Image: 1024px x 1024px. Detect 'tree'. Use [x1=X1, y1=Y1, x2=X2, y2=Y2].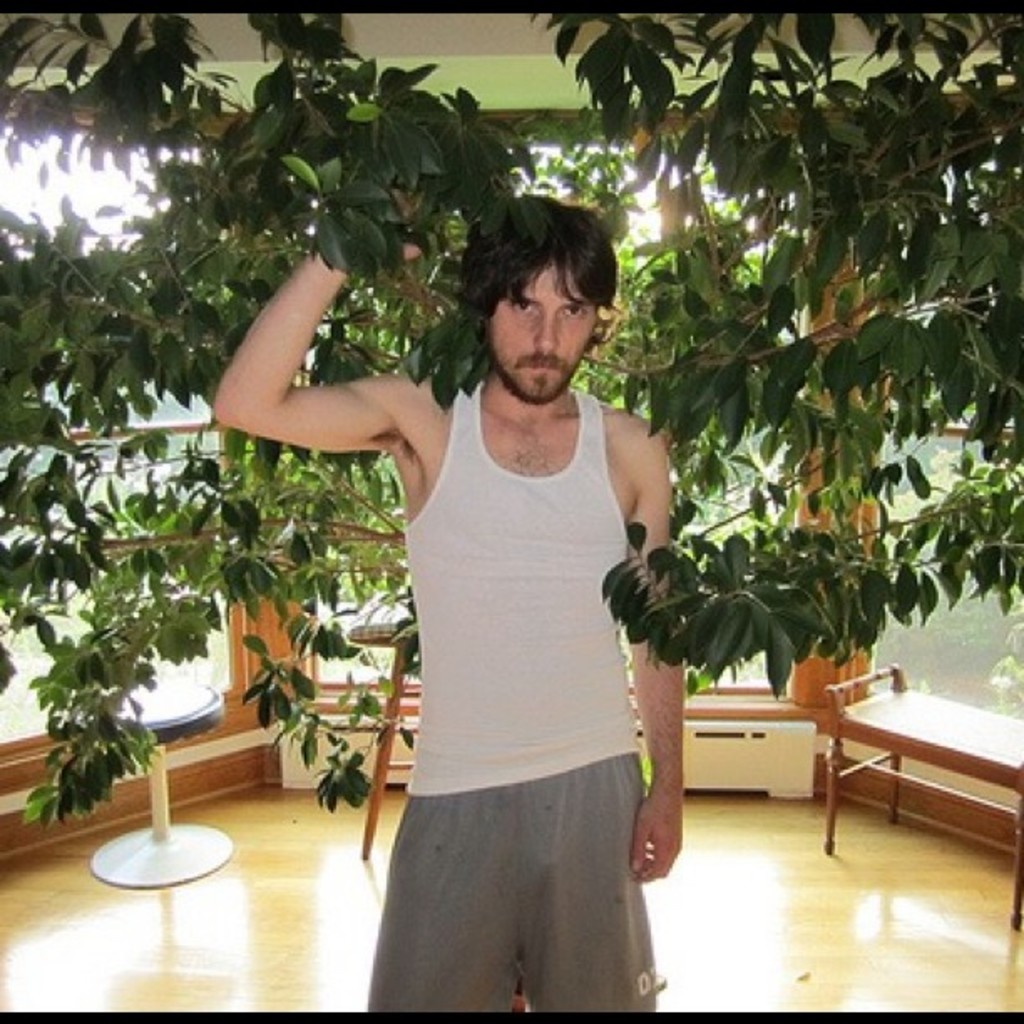
[x1=0, y1=18, x2=1022, y2=885].
